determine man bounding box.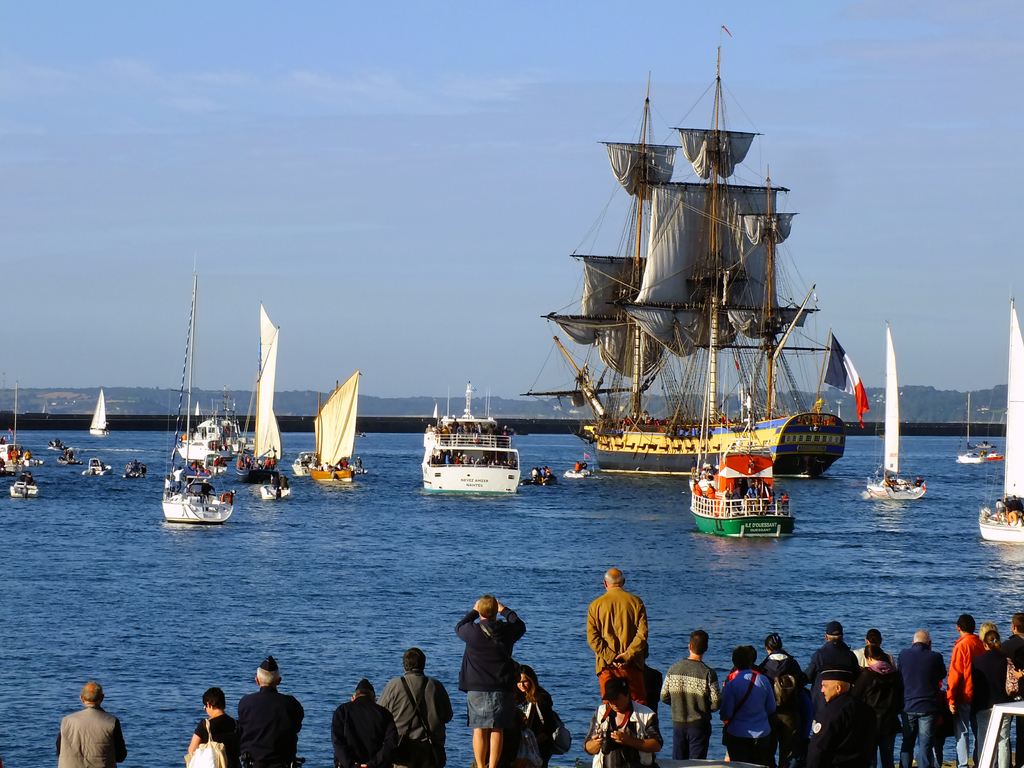
Determined: bbox=(803, 620, 860, 723).
